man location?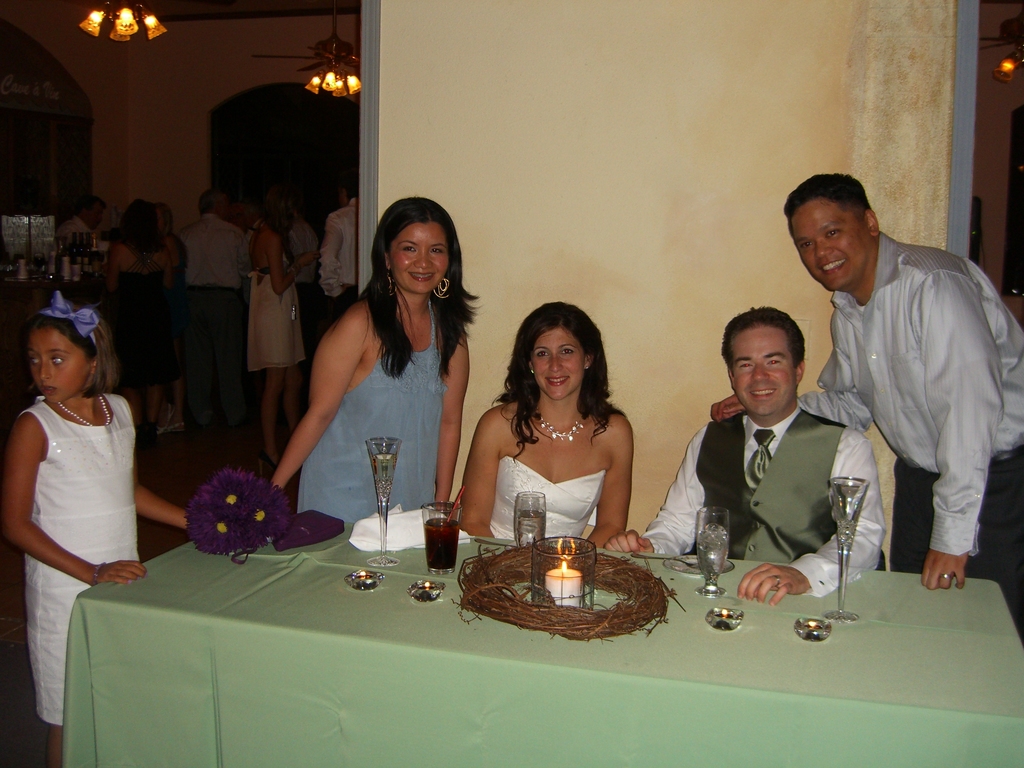
rect(58, 194, 116, 264)
